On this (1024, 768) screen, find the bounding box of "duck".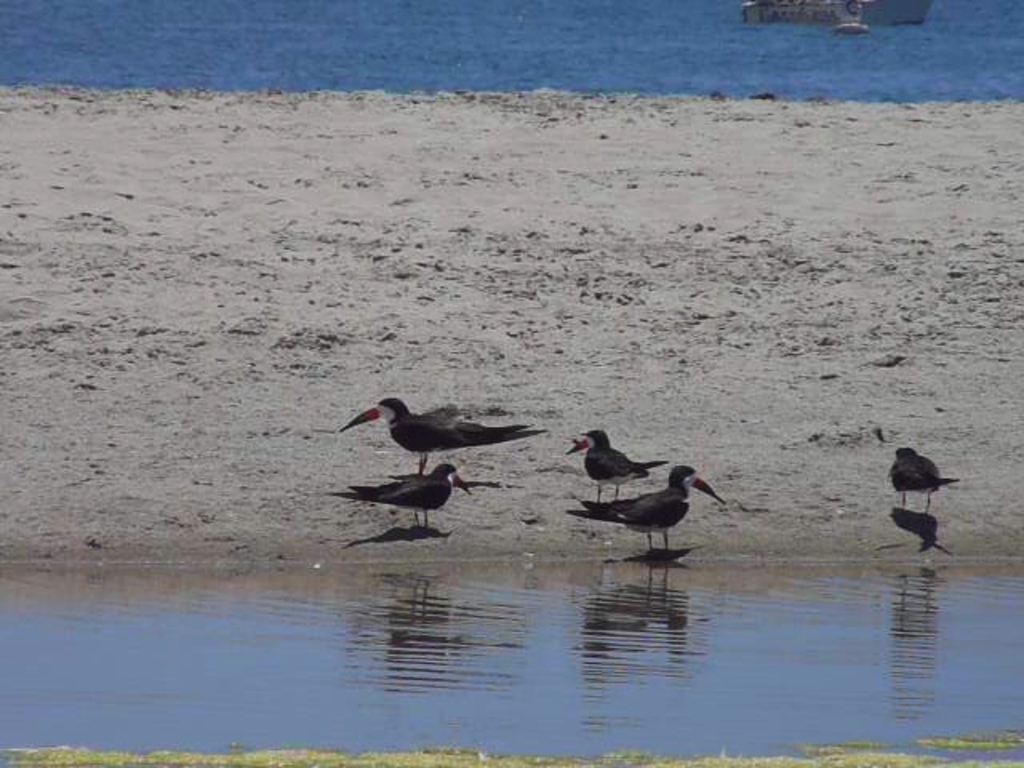
Bounding box: [570, 430, 683, 512].
